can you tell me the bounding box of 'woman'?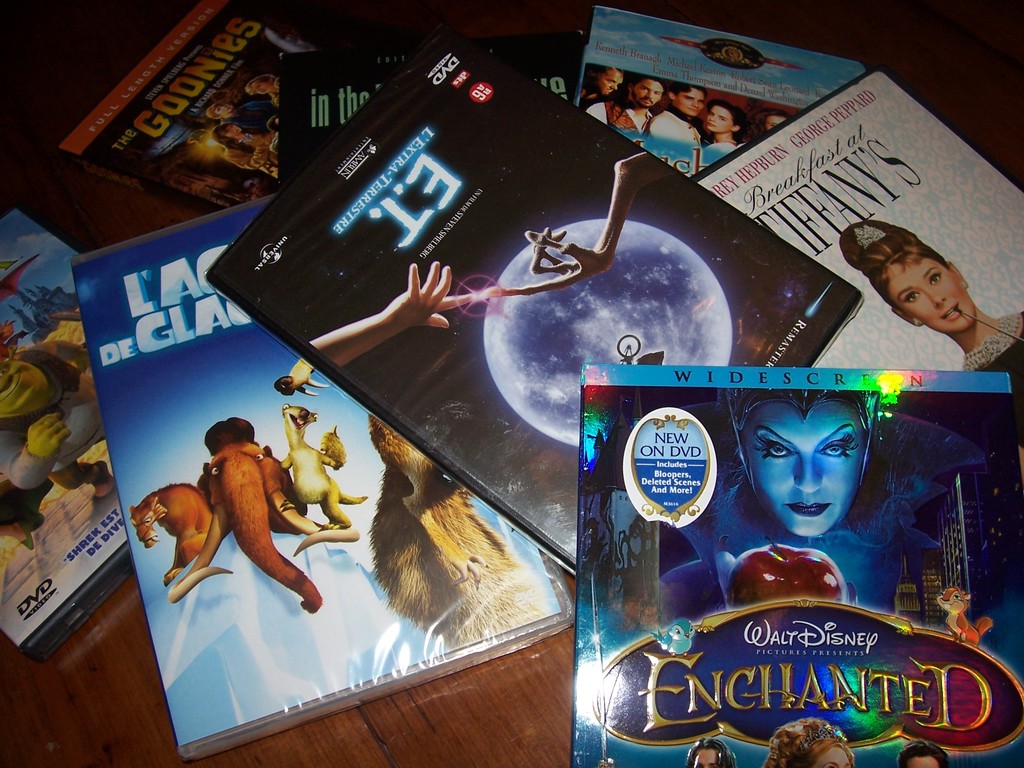
<box>705,397,926,589</box>.
